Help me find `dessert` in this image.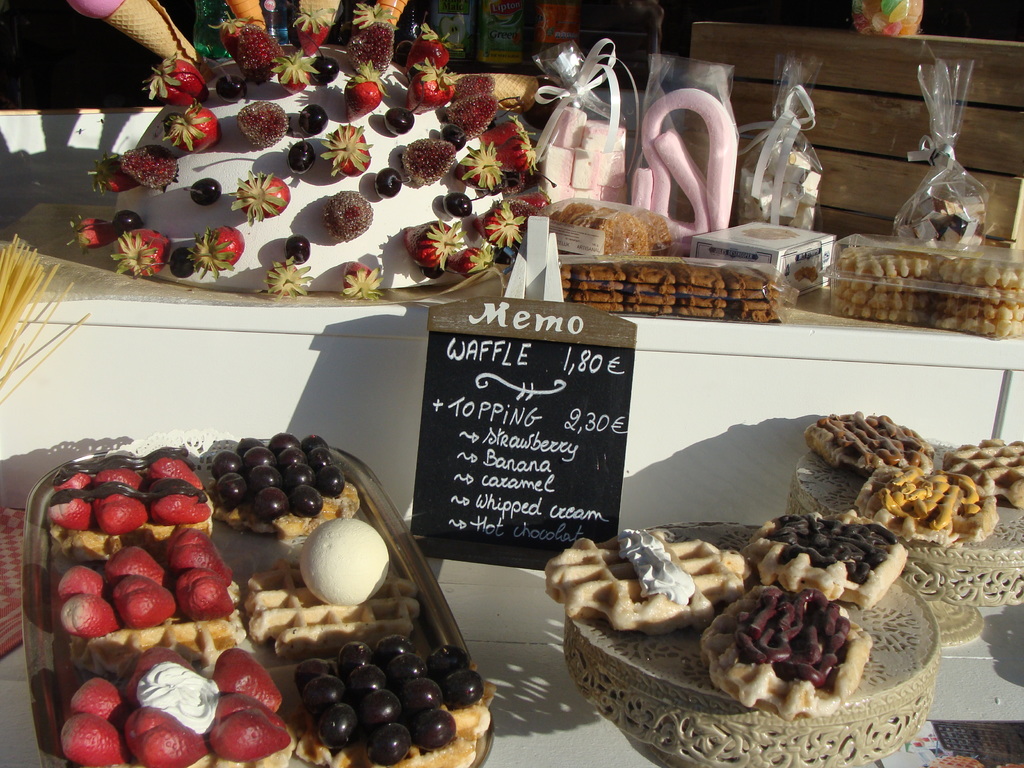
Found it: BBox(263, 435, 287, 468).
